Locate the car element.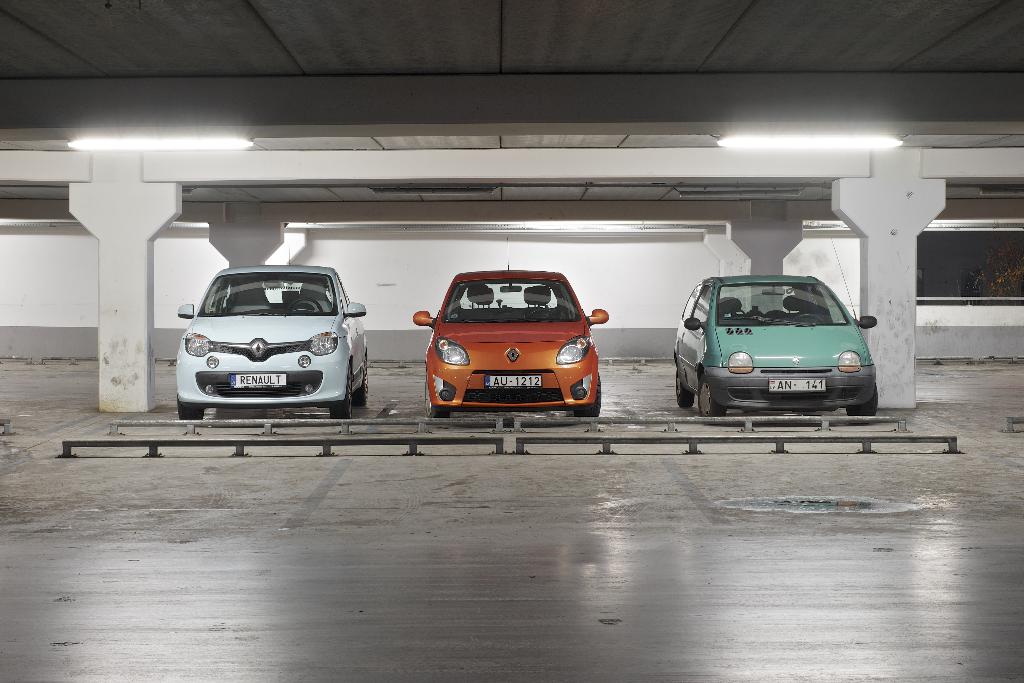
Element bbox: box(669, 267, 881, 413).
